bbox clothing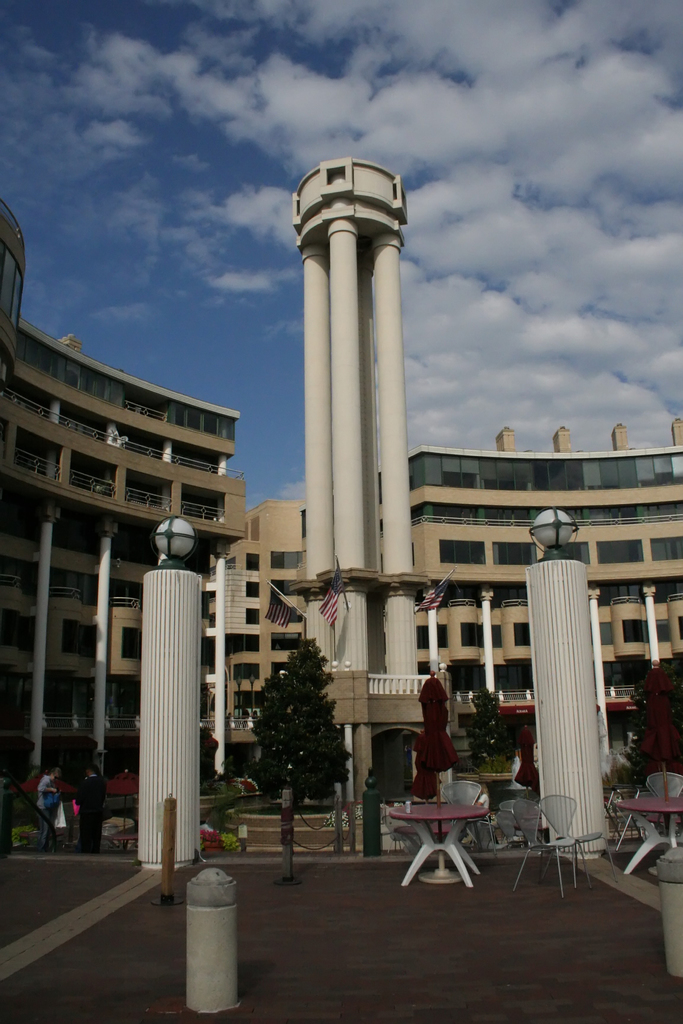
BBox(35, 771, 59, 844)
